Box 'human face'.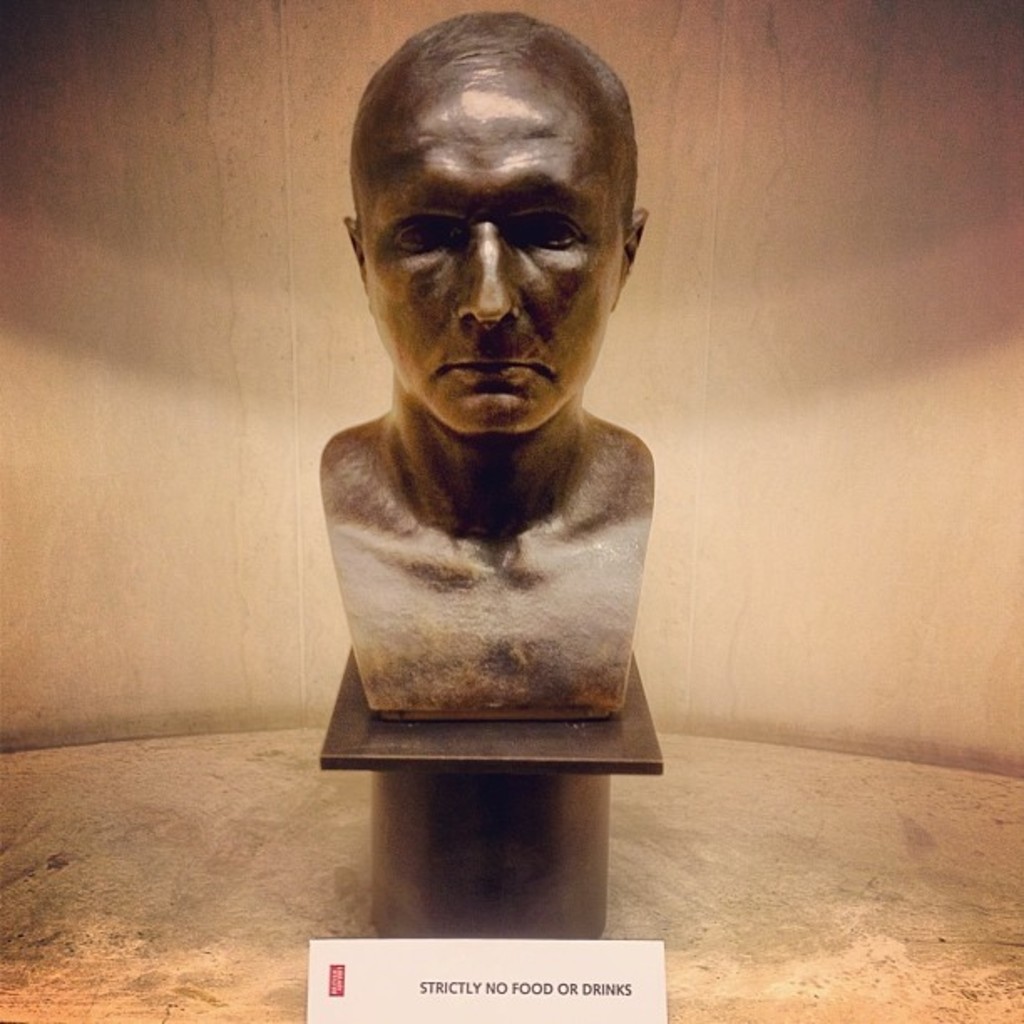
BBox(360, 87, 624, 443).
